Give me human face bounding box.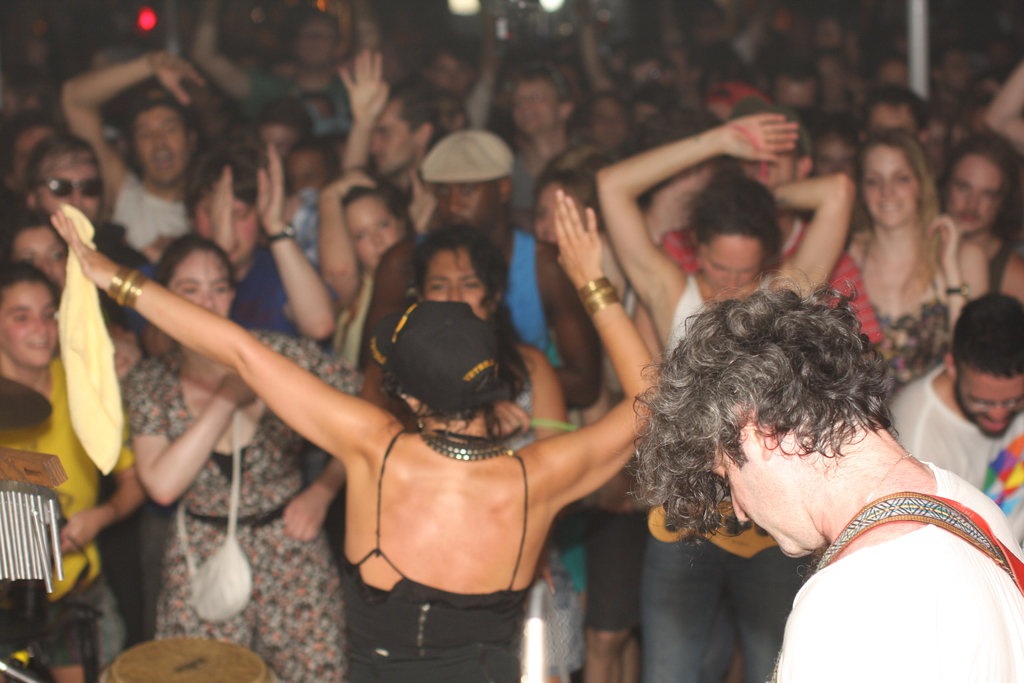
l=861, t=142, r=919, b=224.
